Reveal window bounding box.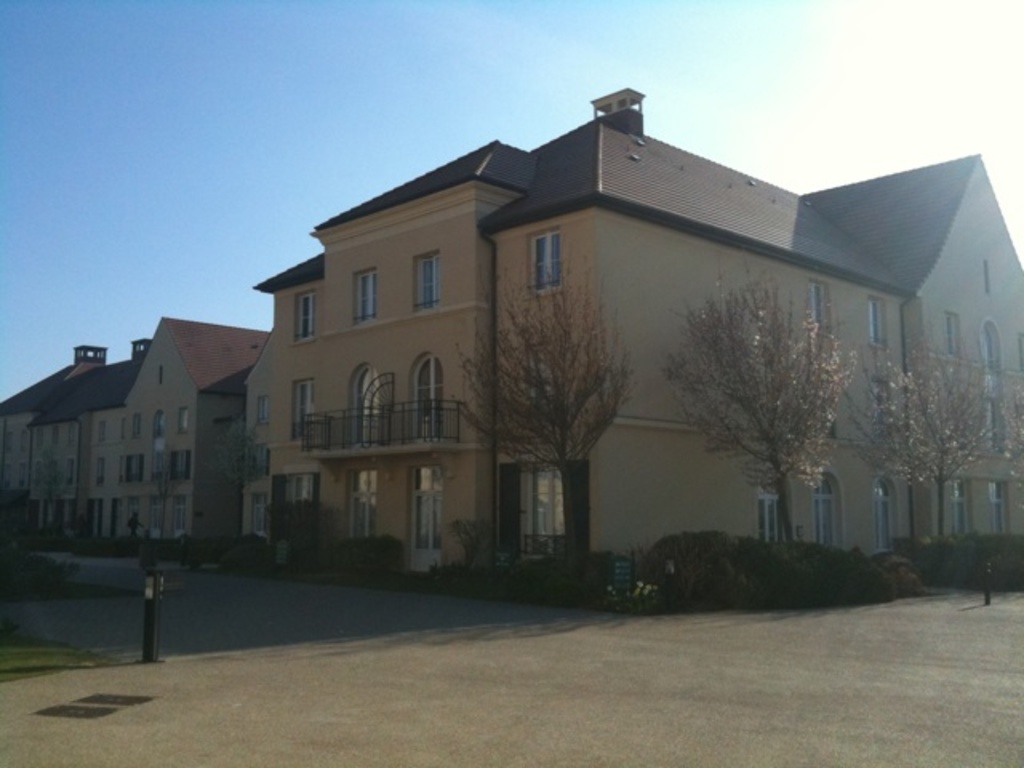
Revealed: region(808, 277, 832, 333).
